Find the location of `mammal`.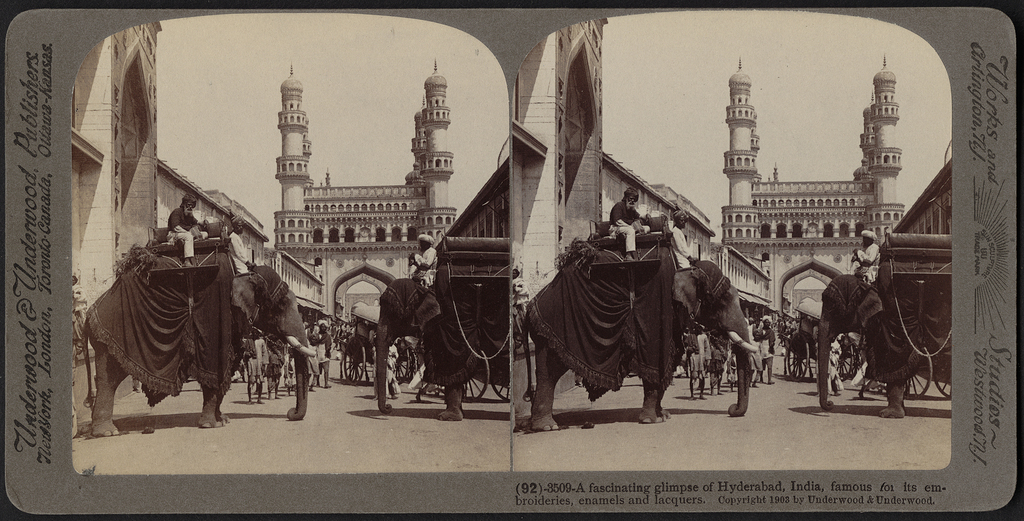
Location: locate(667, 211, 700, 270).
